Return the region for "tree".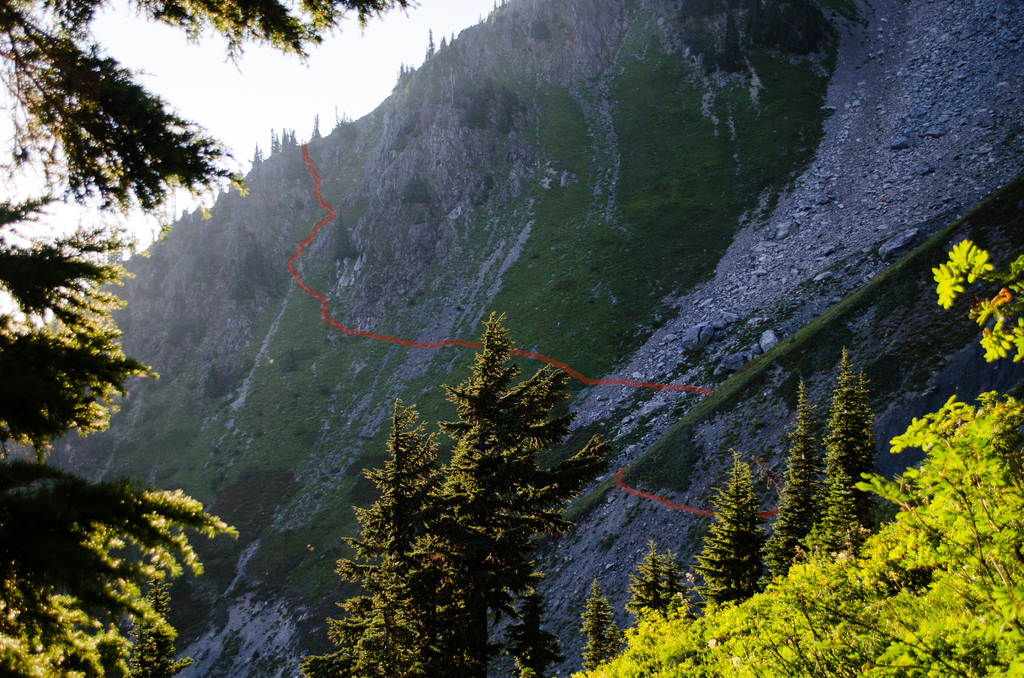
[x1=427, y1=313, x2=608, y2=677].
